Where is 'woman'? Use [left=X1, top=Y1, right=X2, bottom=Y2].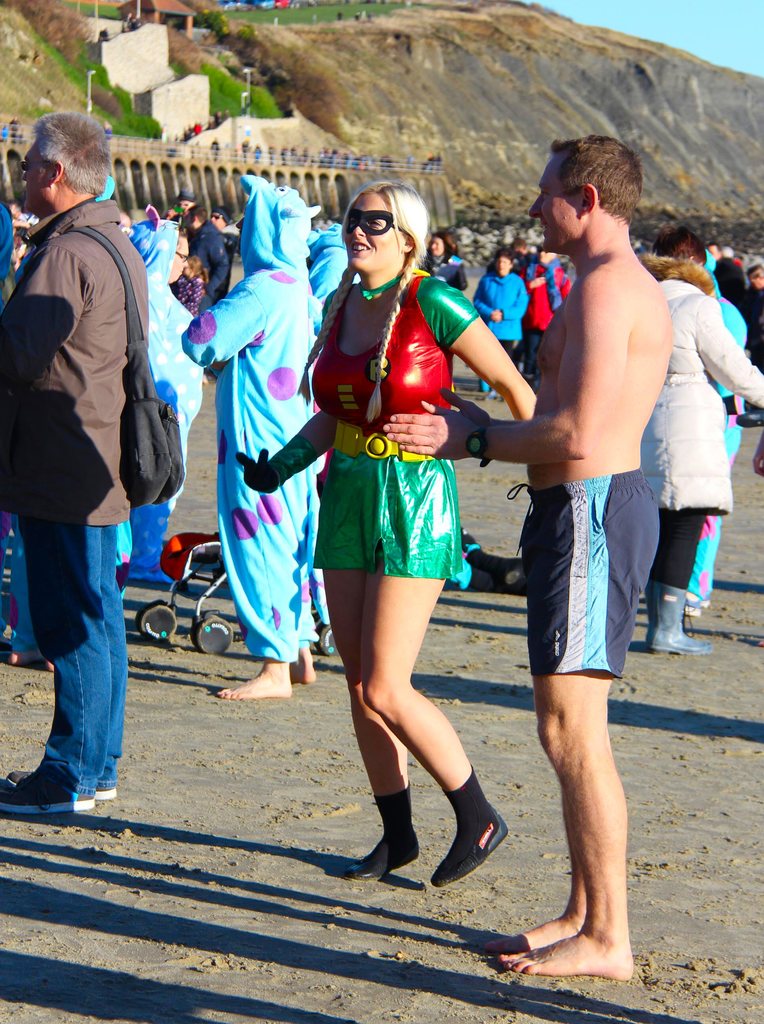
[left=232, top=188, right=559, bottom=897].
